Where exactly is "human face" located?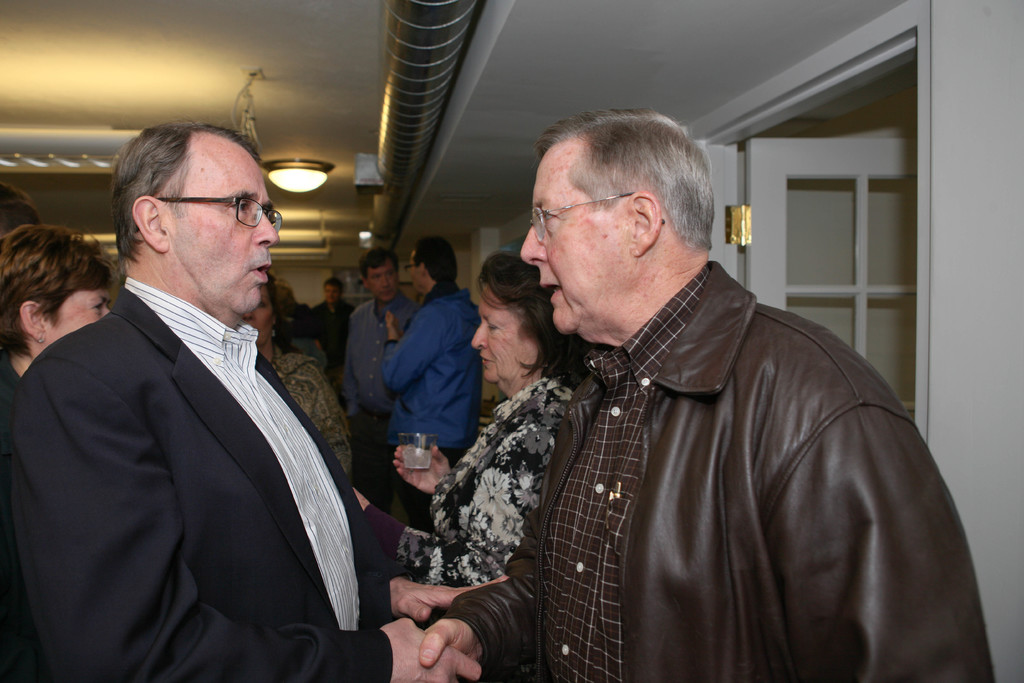
Its bounding box is (left=470, top=286, right=536, bottom=387).
